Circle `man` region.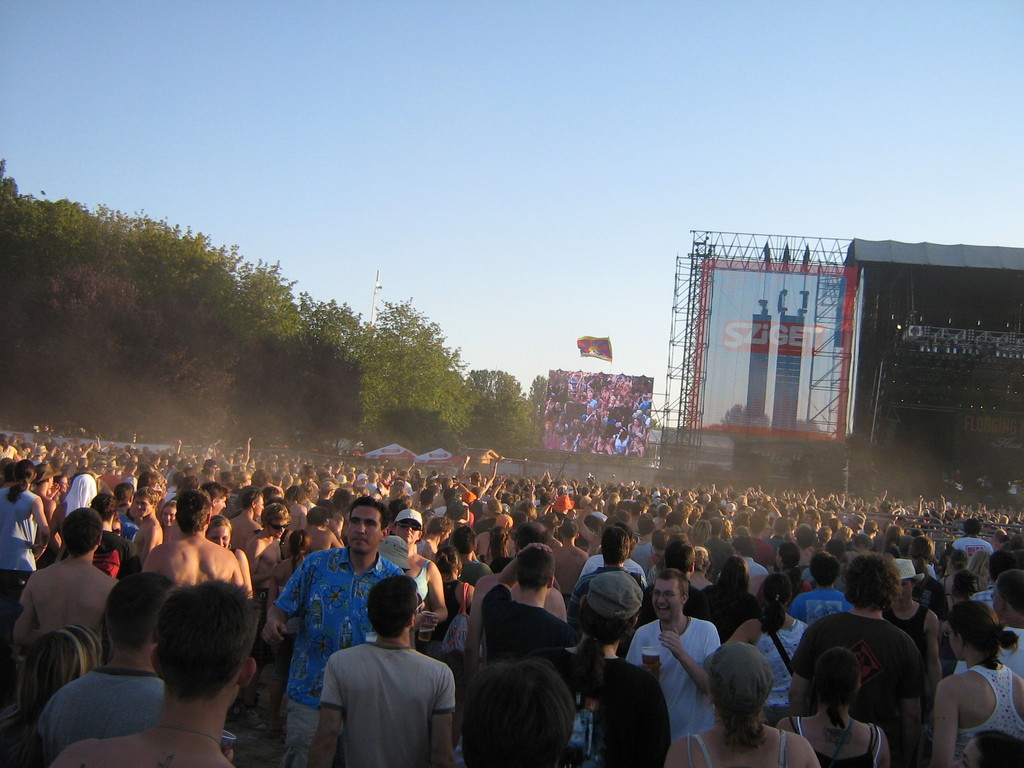
Region: 706,516,733,579.
